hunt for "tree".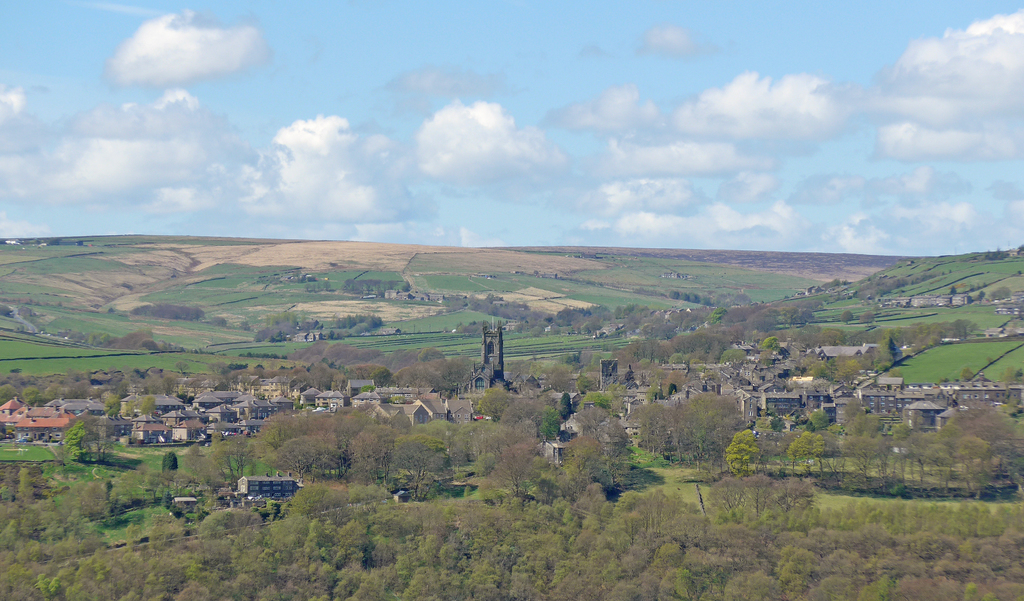
Hunted down at detection(824, 357, 841, 378).
